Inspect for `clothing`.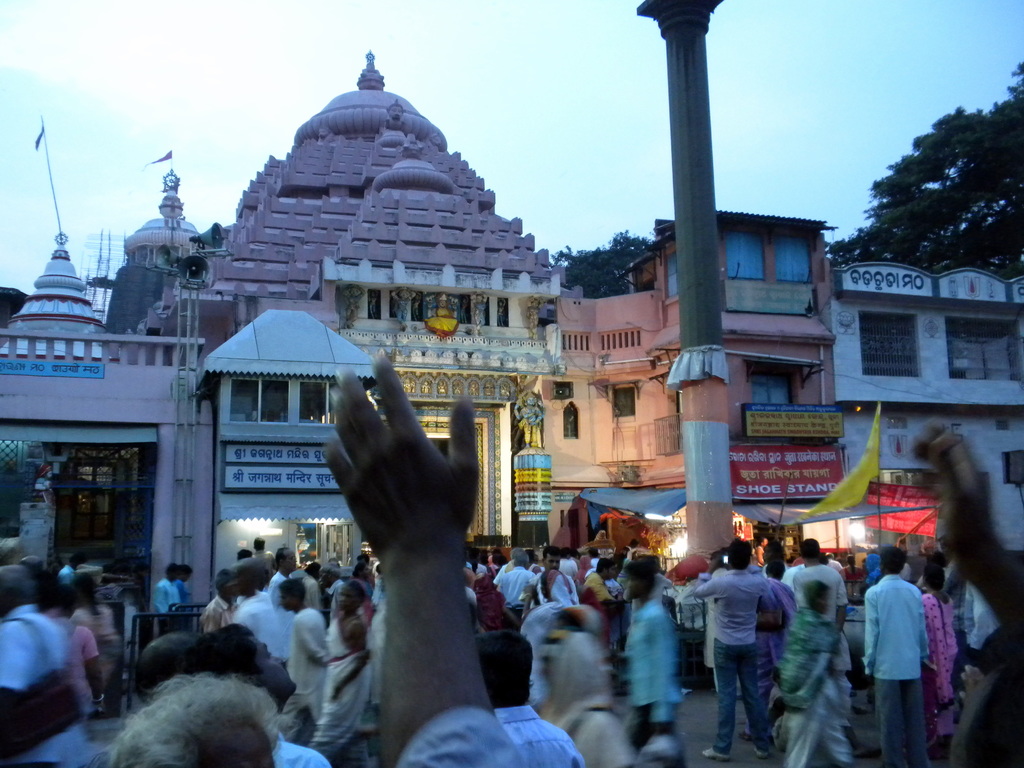
Inspection: <box>920,595,957,728</box>.
